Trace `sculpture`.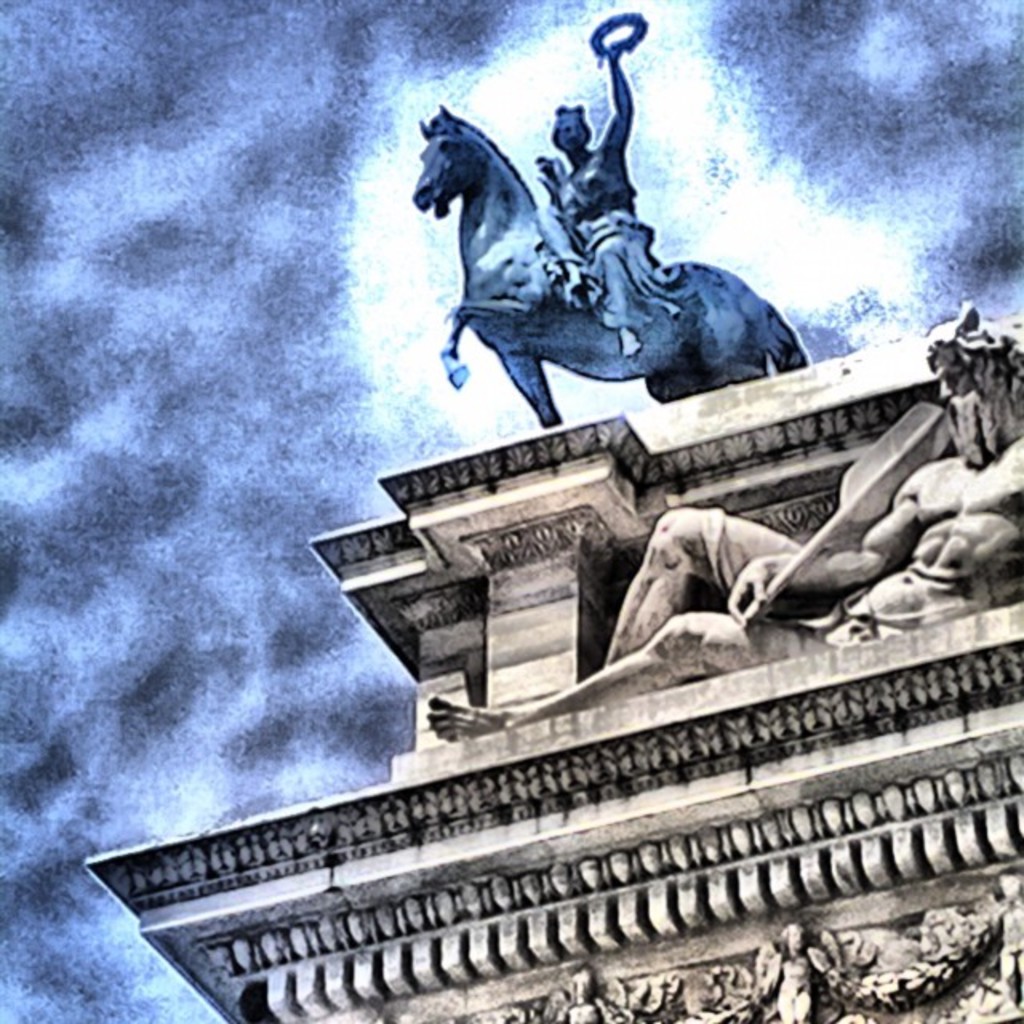
Traced to x1=389 y1=26 x2=850 y2=453.
